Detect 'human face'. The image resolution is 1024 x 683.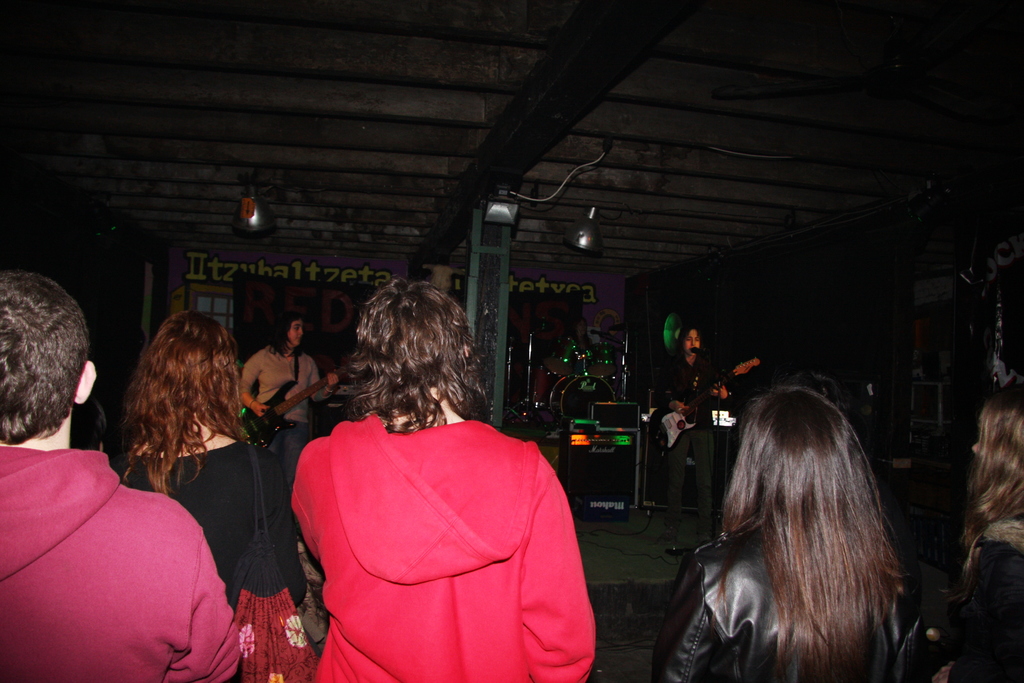
(288,320,303,345).
